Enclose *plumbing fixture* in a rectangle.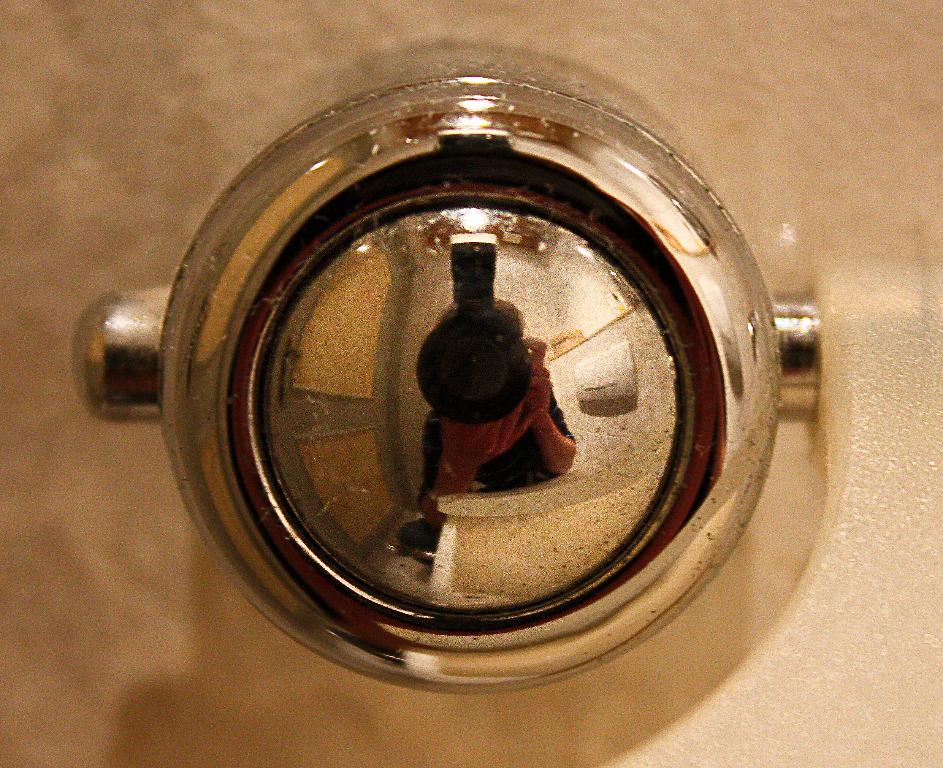
Rect(108, 108, 838, 681).
